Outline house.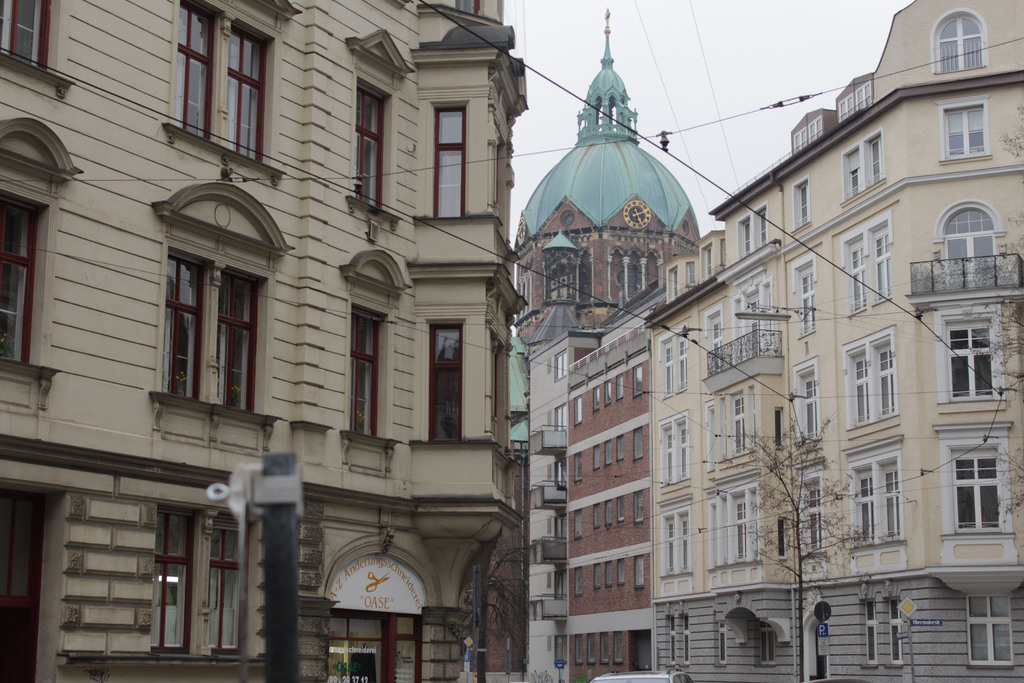
Outline: bbox=[518, 302, 611, 682].
